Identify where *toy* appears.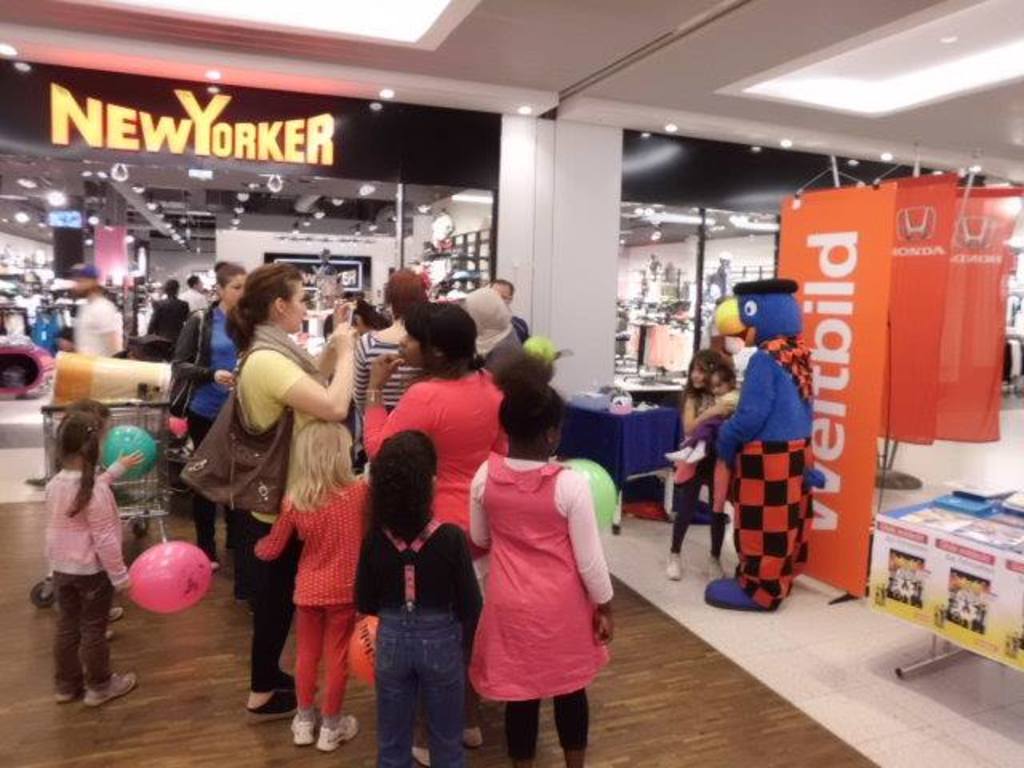
Appears at <region>93, 422, 150, 478</region>.
